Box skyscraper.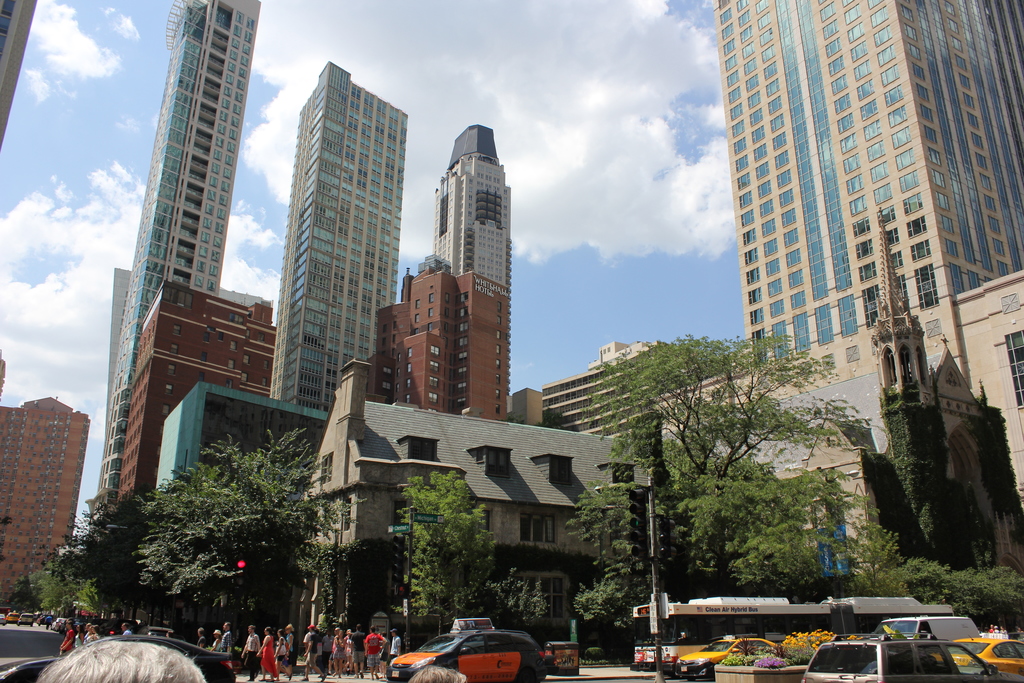
crop(266, 61, 406, 414).
